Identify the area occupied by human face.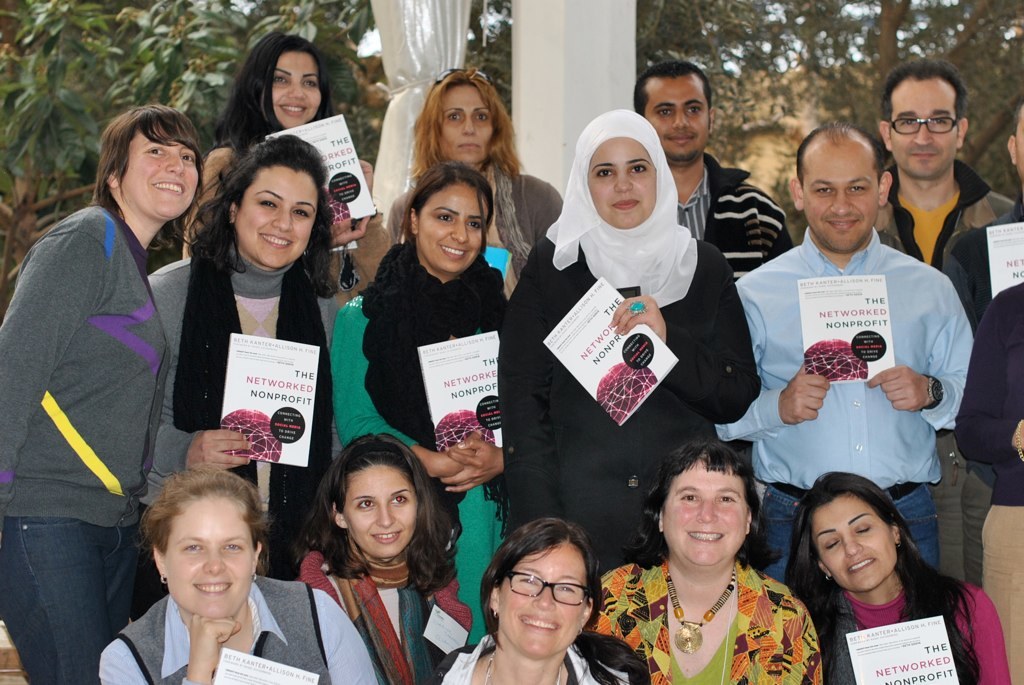
Area: (586,138,658,230).
